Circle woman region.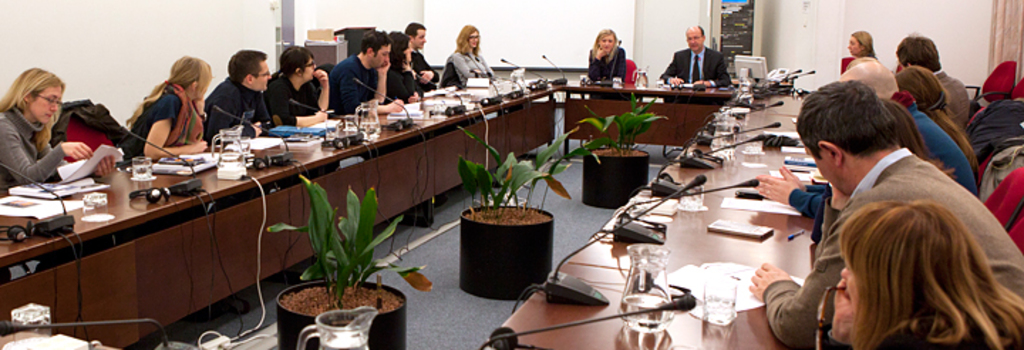
Region: l=0, t=64, r=94, b=192.
